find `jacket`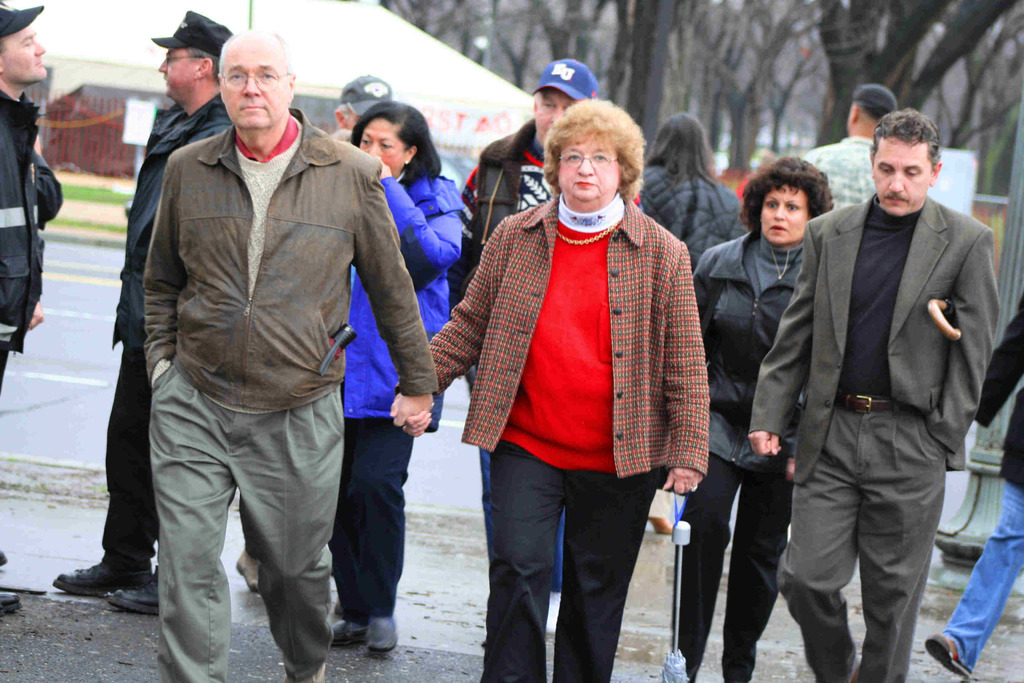
crop(0, 86, 42, 354)
